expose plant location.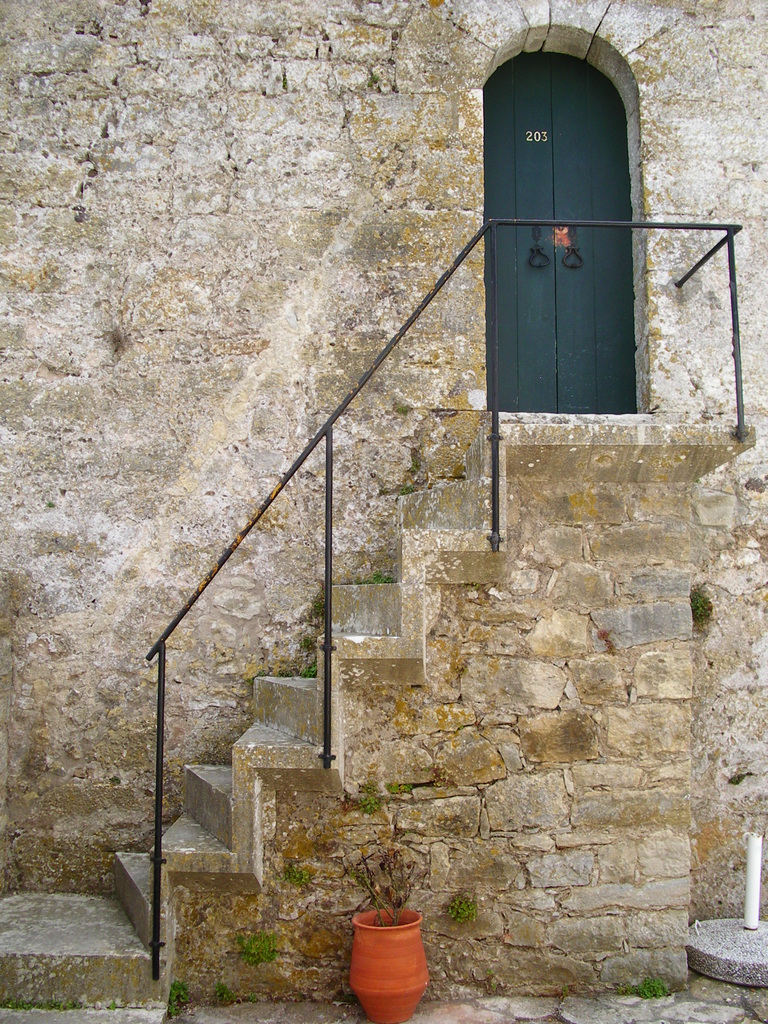
Exposed at select_region(344, 566, 401, 589).
